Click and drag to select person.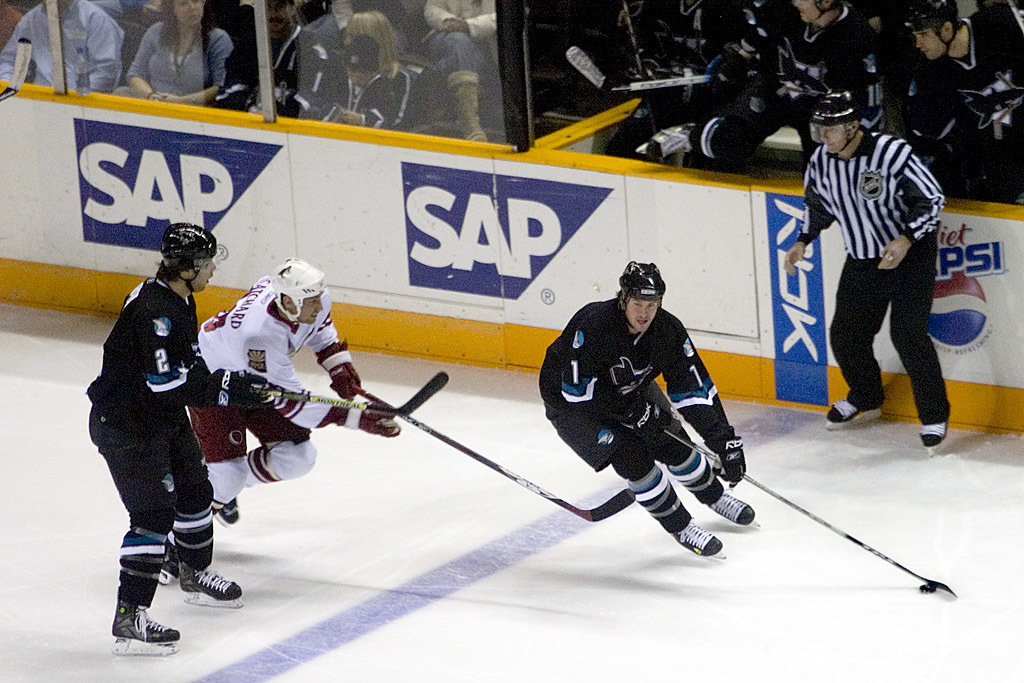
Selection: 183,257,401,530.
